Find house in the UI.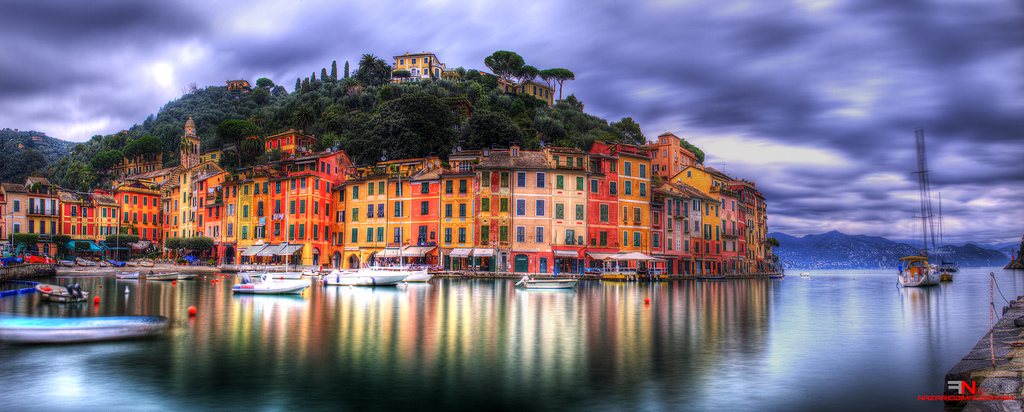
UI element at {"left": 479, "top": 74, "right": 555, "bottom": 113}.
